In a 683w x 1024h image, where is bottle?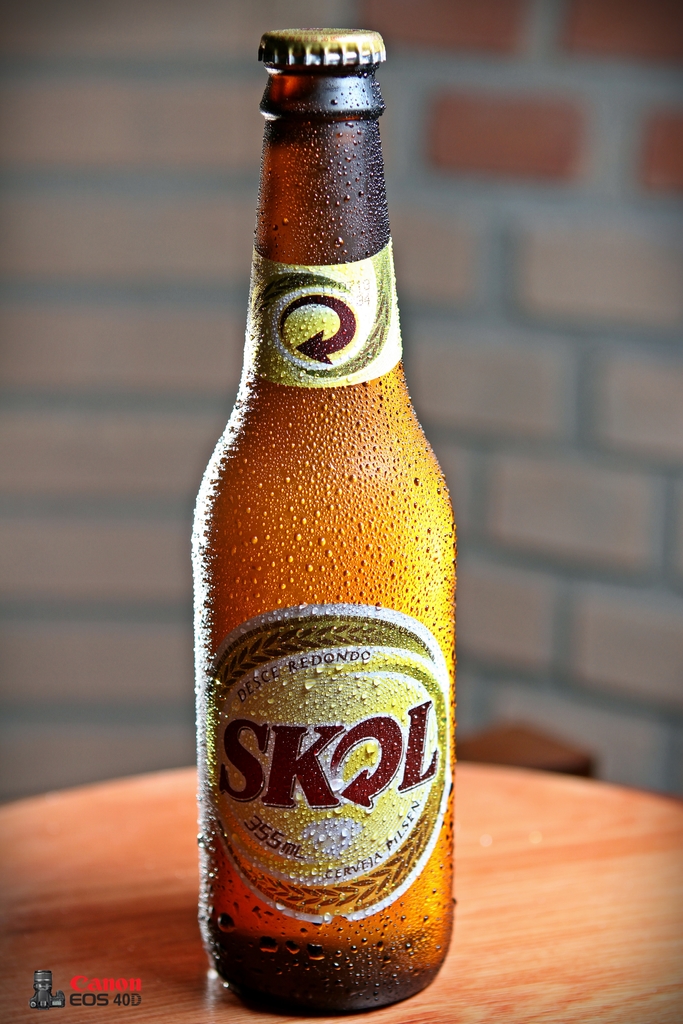
[left=192, top=28, right=459, bottom=1018].
